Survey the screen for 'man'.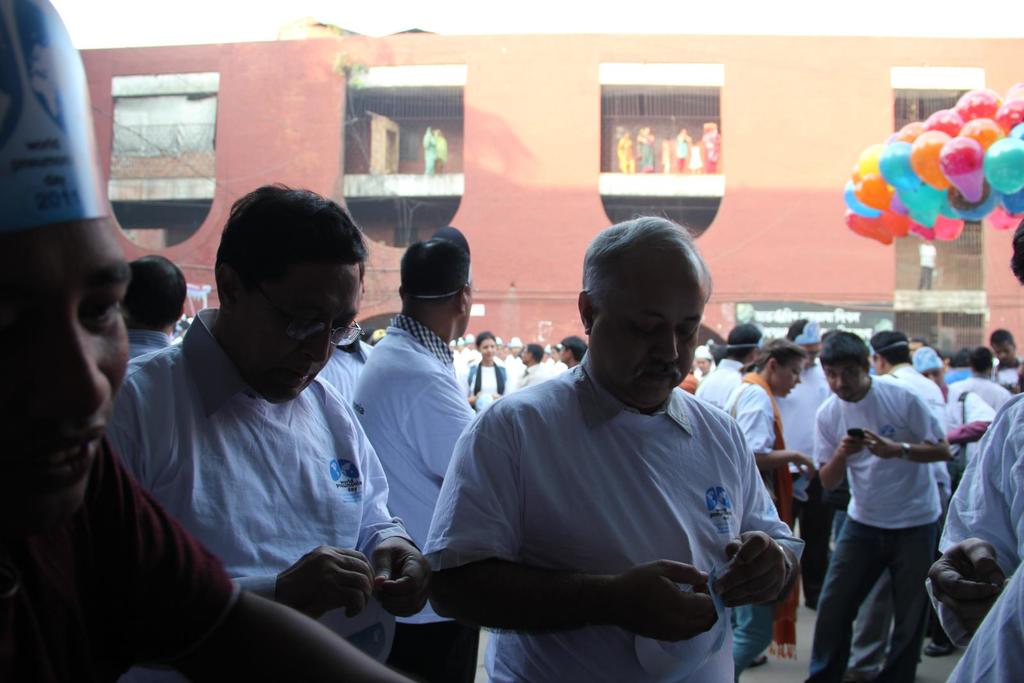
Survey found: [690,321,767,414].
